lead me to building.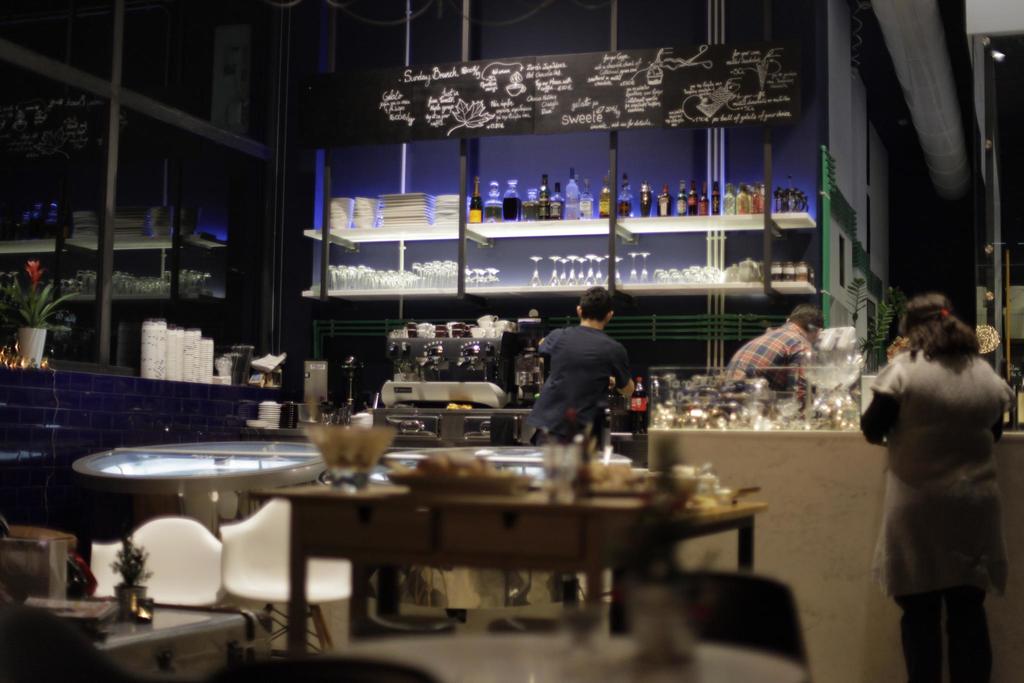
Lead to {"x1": 3, "y1": 0, "x2": 1023, "y2": 680}.
